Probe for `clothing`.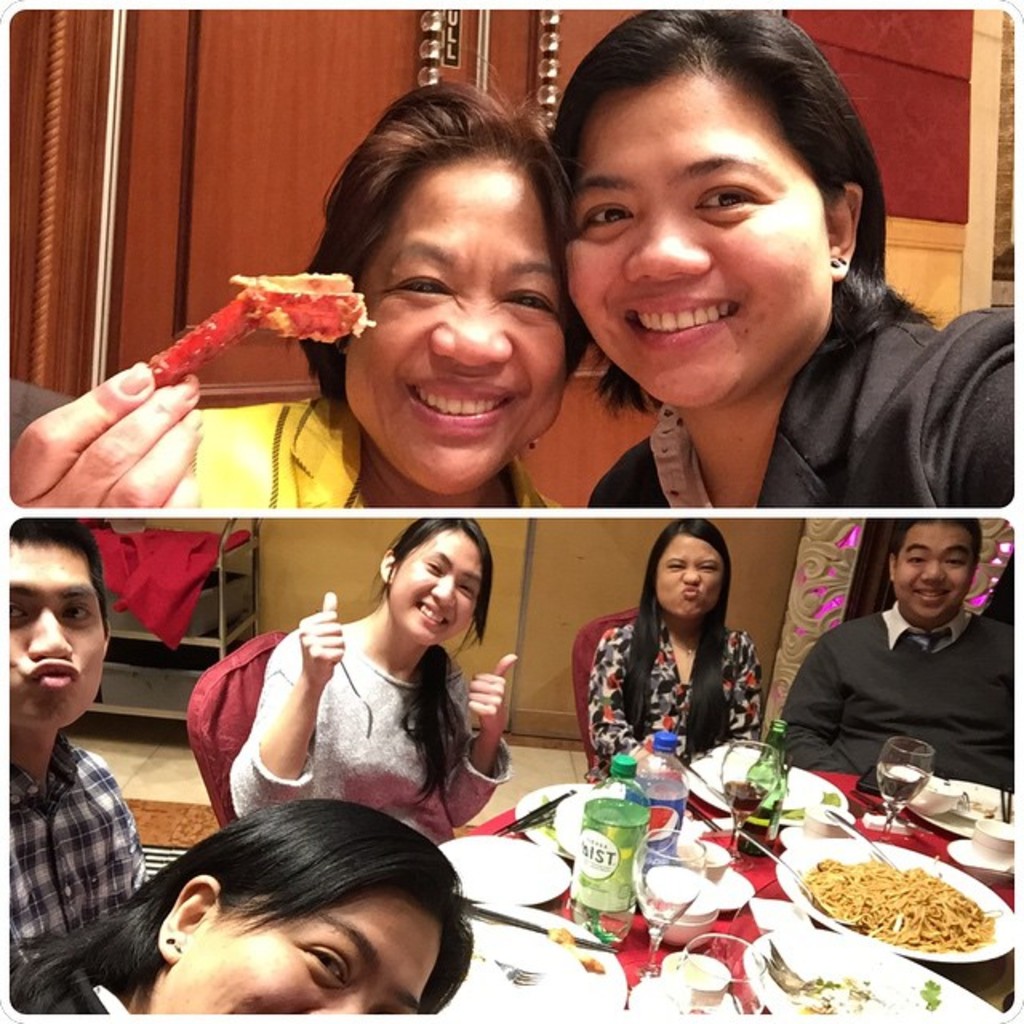
Probe result: locate(579, 261, 1022, 502).
